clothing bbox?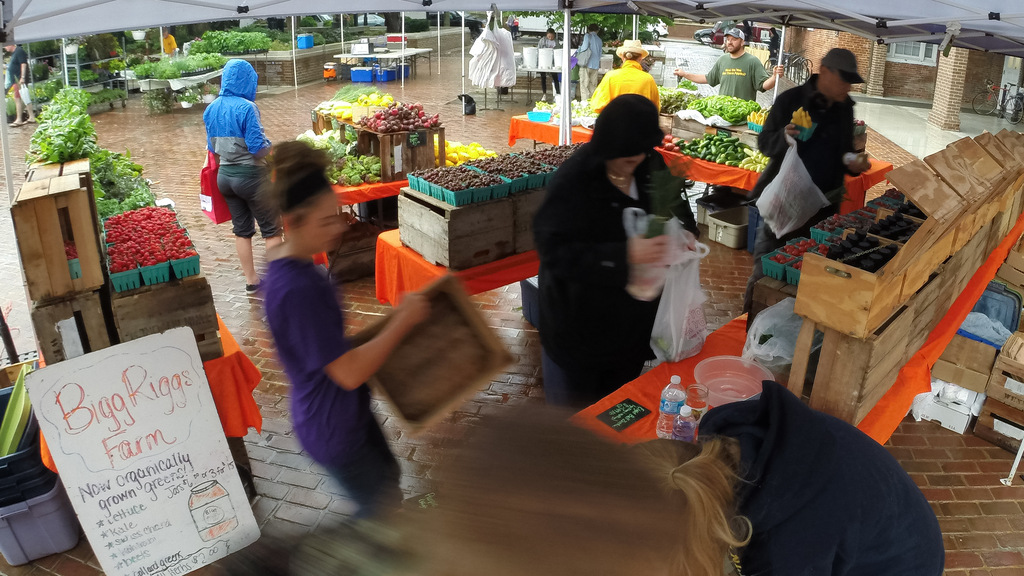
740 47 861 314
